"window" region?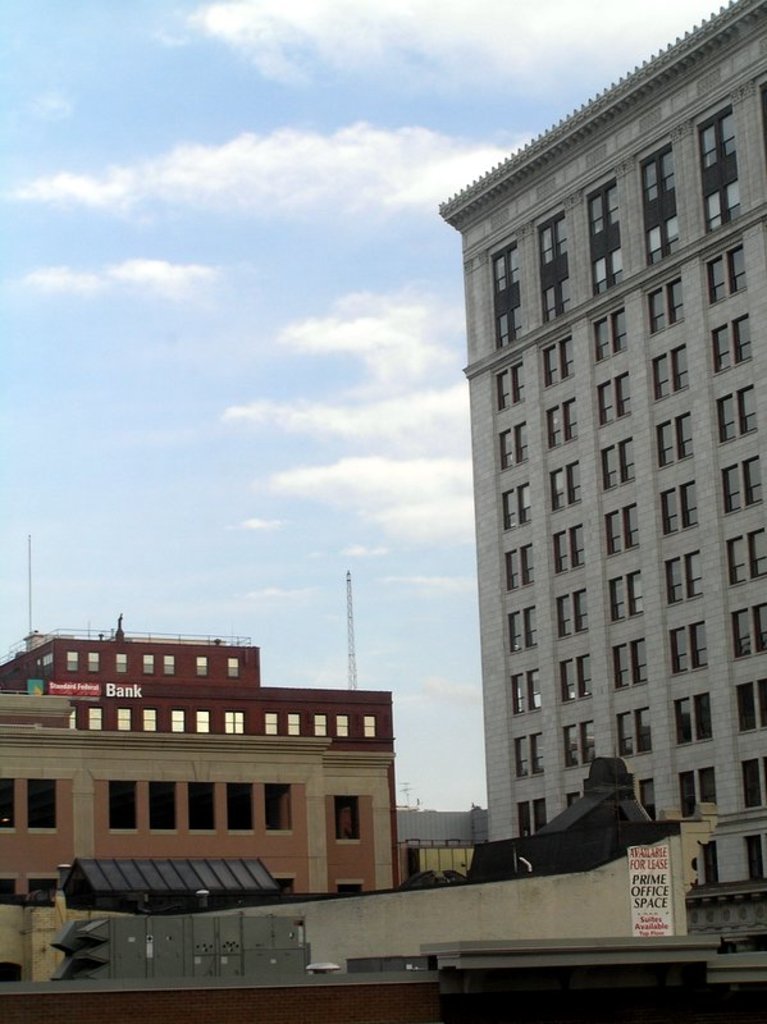
x1=738 y1=682 x2=766 y2=732
